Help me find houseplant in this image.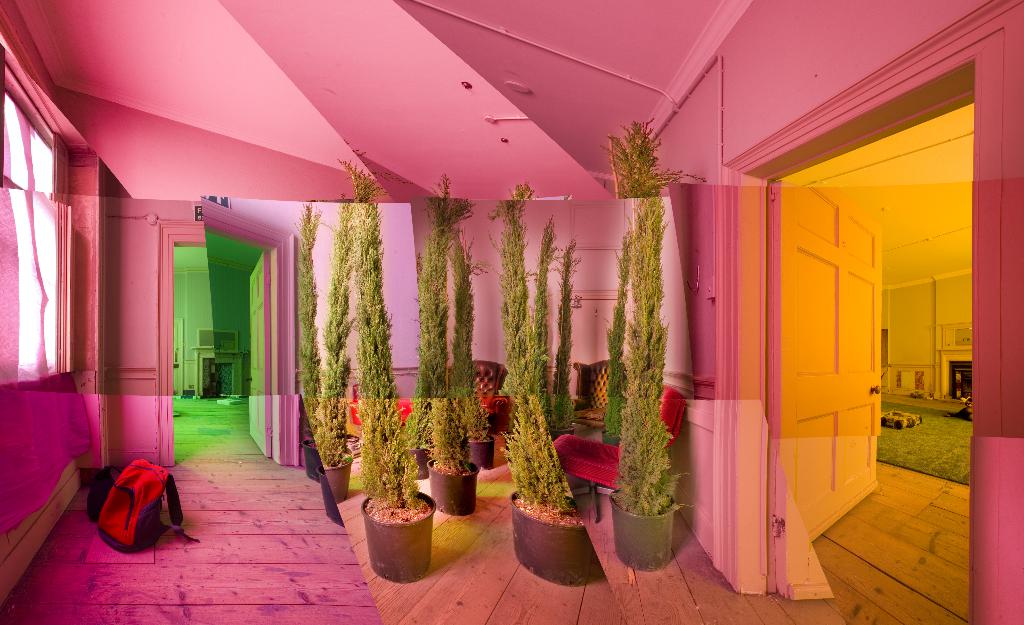
Found it: left=590, top=94, right=703, bottom=580.
